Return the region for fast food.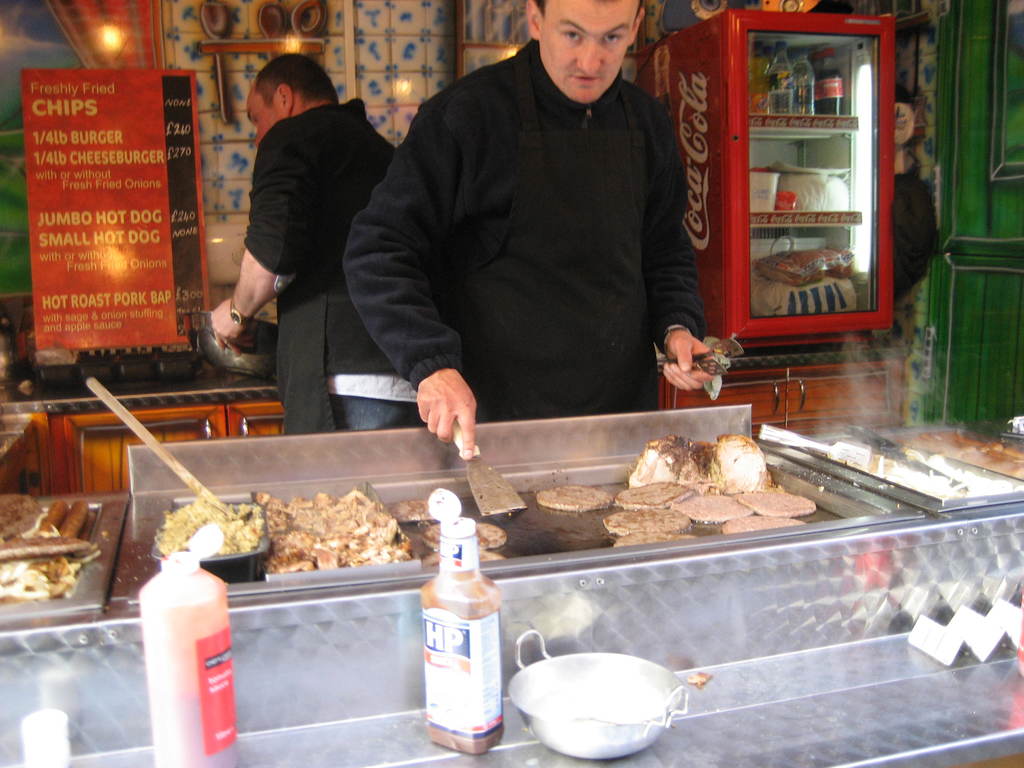
crop(602, 477, 696, 510).
